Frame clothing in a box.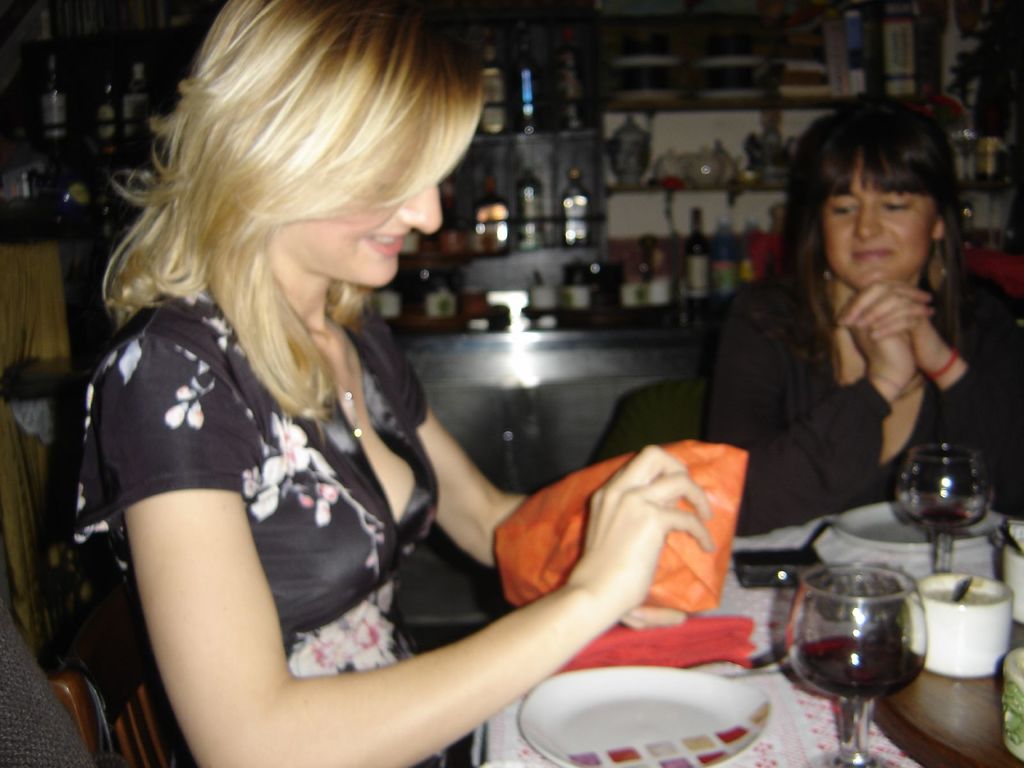
x1=698 y1=259 x2=1023 y2=541.
